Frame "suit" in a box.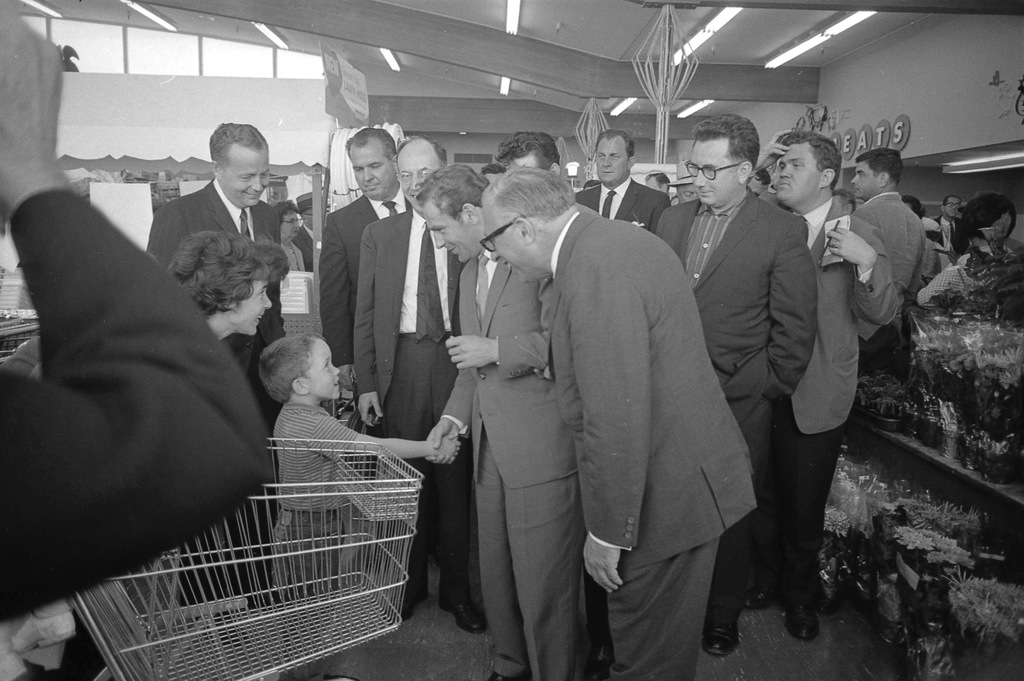
left=748, top=190, right=895, bottom=600.
